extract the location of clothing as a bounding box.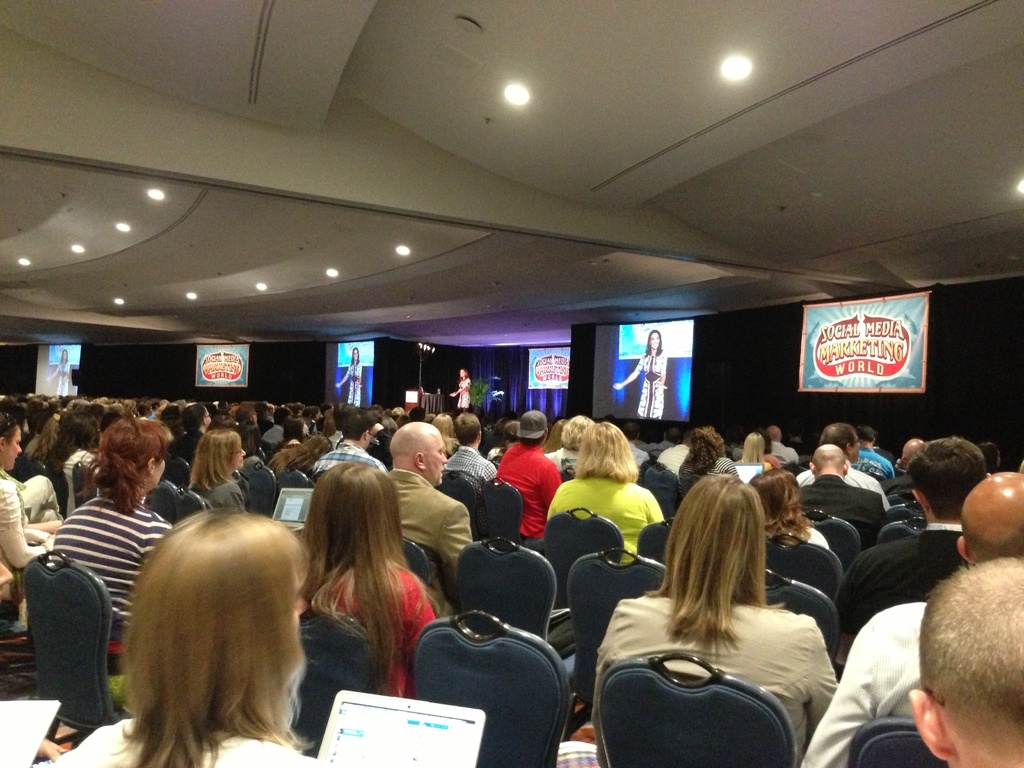
locate(381, 465, 474, 591).
